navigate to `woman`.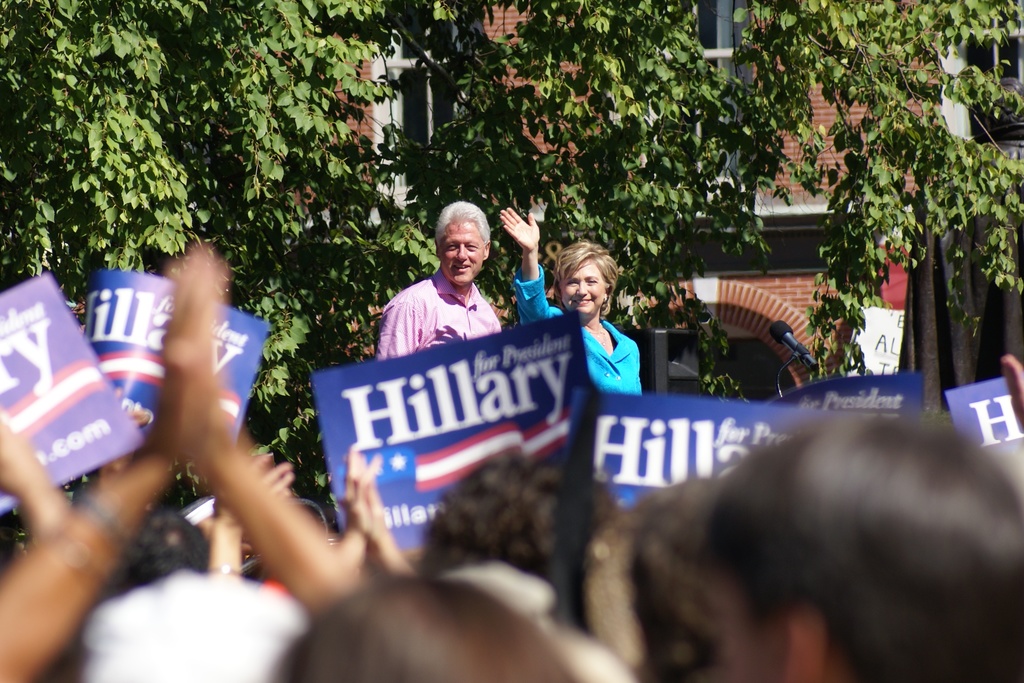
Navigation target: locate(502, 206, 643, 393).
